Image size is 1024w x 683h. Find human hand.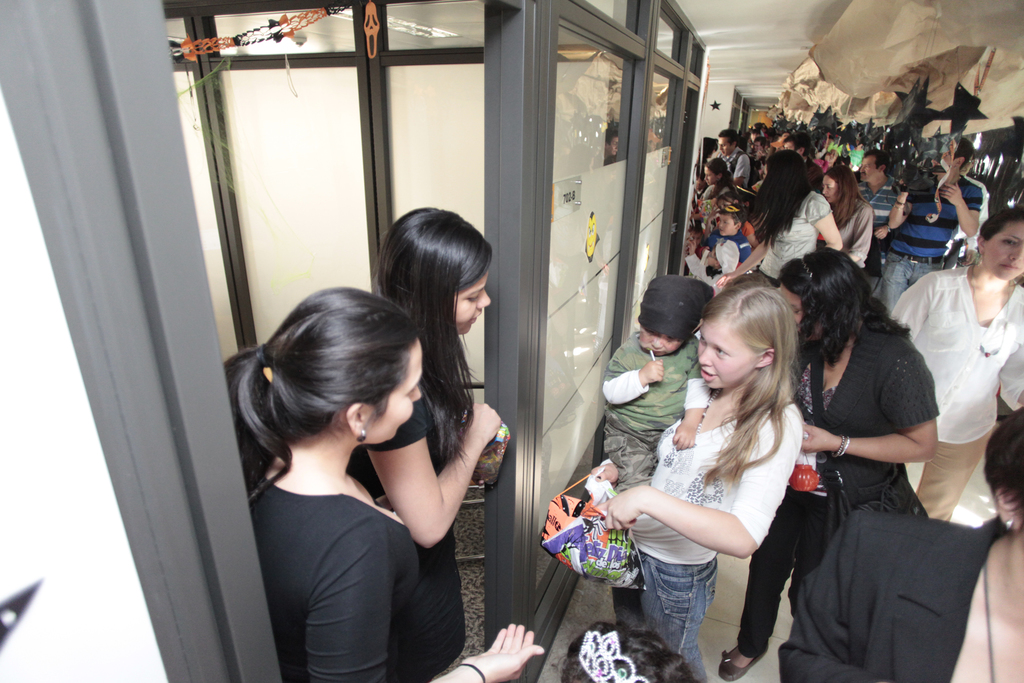
l=452, t=400, r=508, b=514.
